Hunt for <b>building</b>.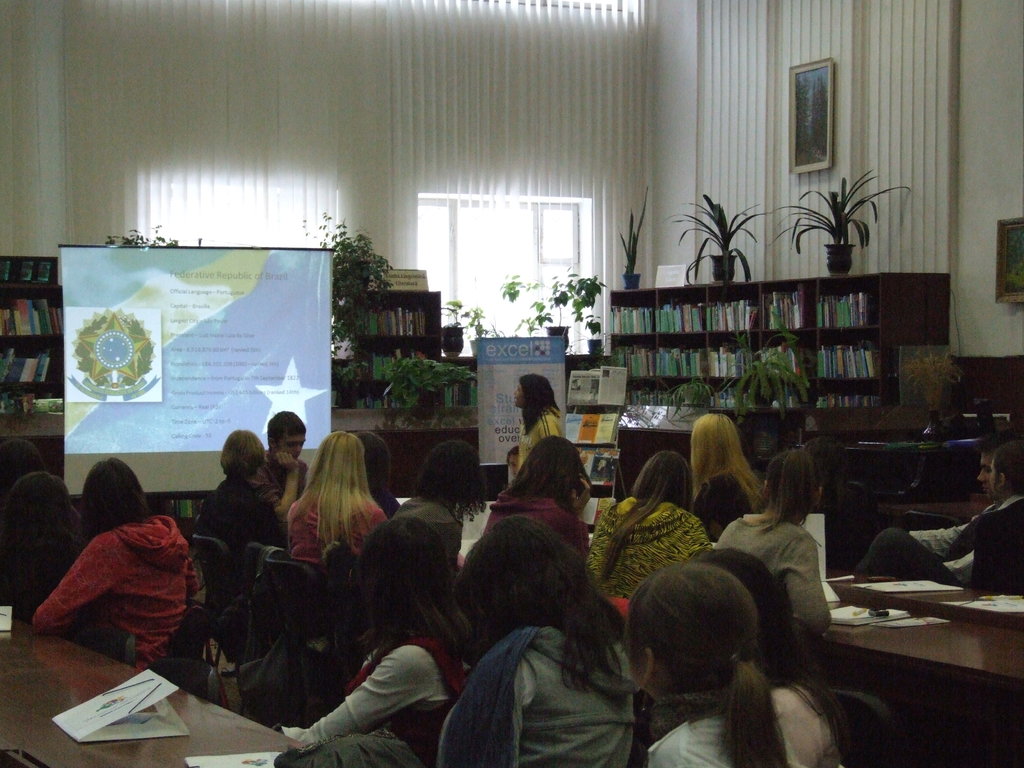
Hunted down at bbox=[0, 0, 1023, 767].
